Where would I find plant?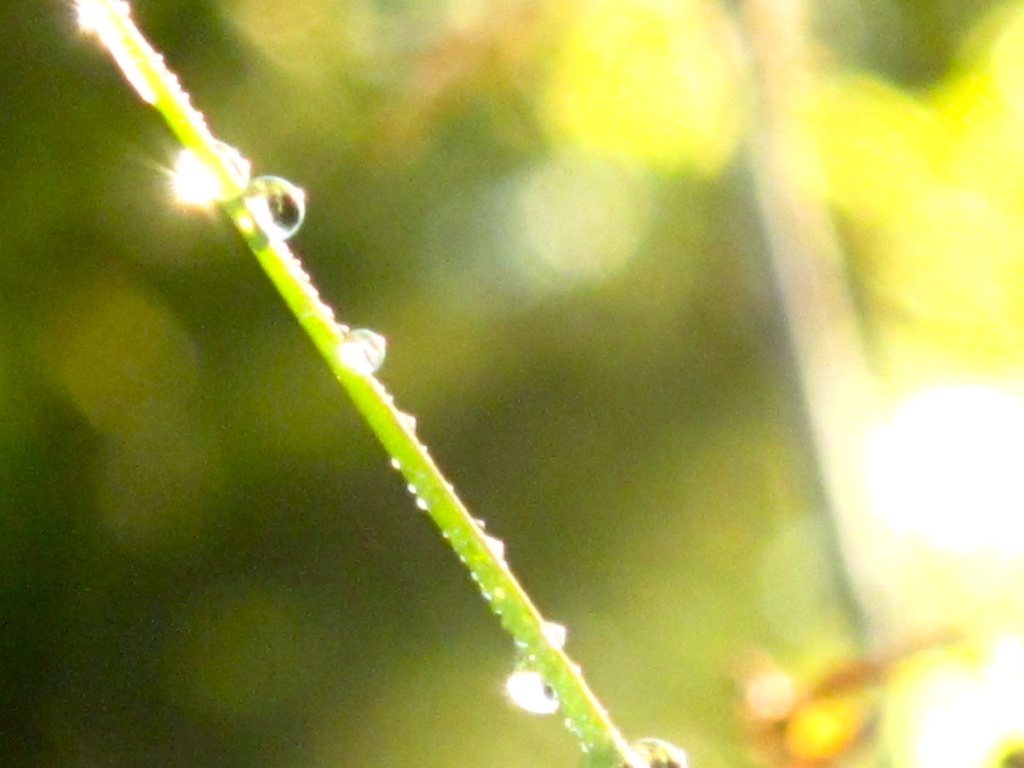
At box(74, 0, 680, 767).
